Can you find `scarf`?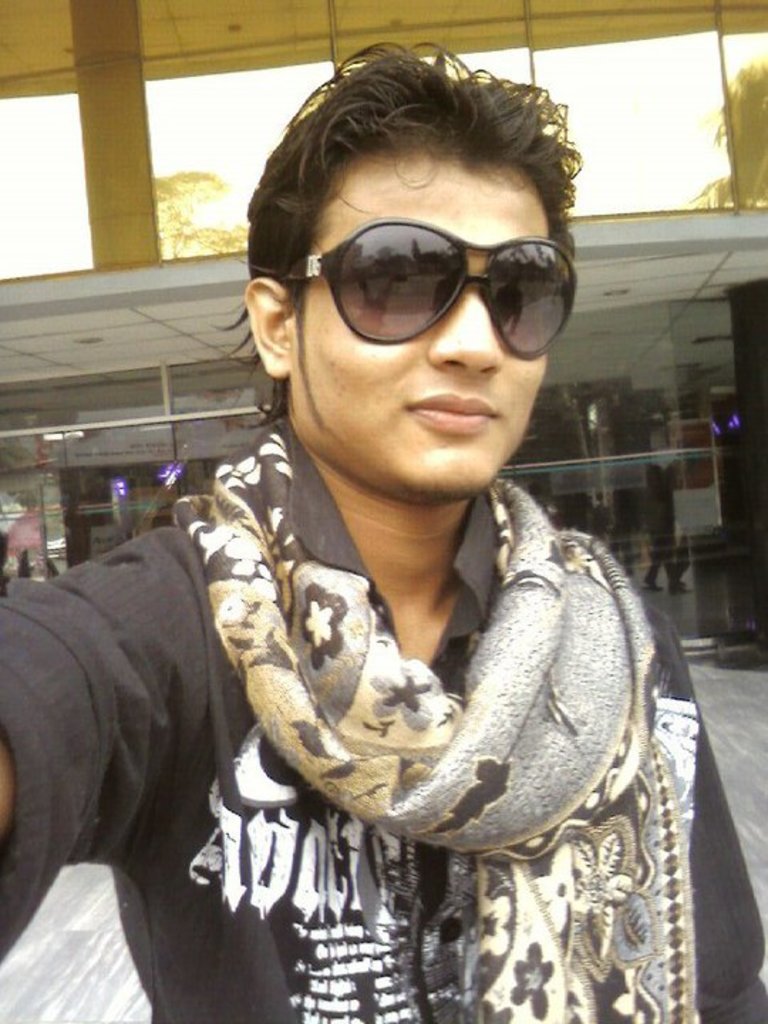
Yes, bounding box: select_region(188, 425, 673, 1023).
